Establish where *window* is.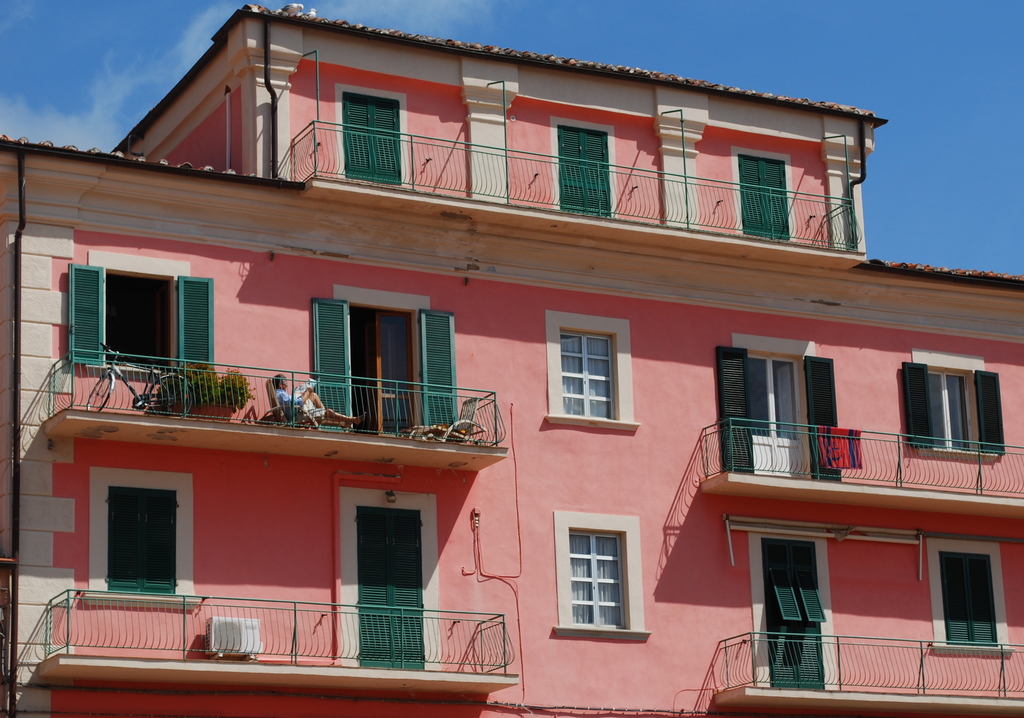
Established at [920,357,997,474].
